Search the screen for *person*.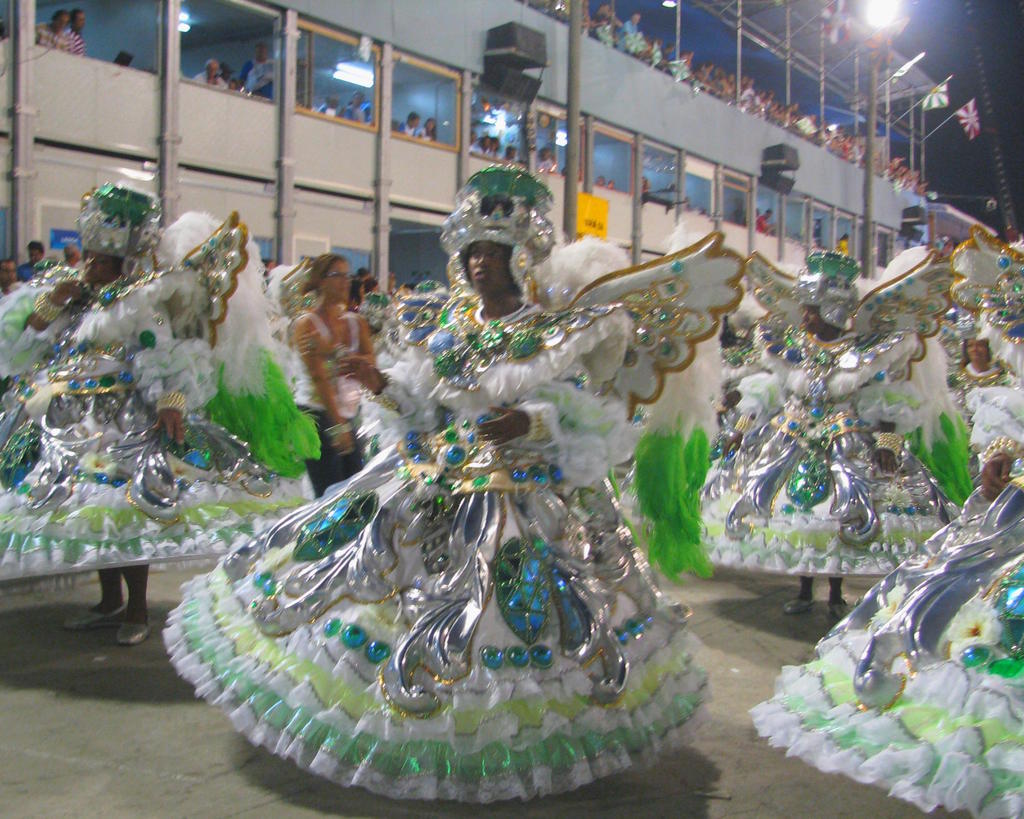
Found at (x1=282, y1=254, x2=376, y2=492).
